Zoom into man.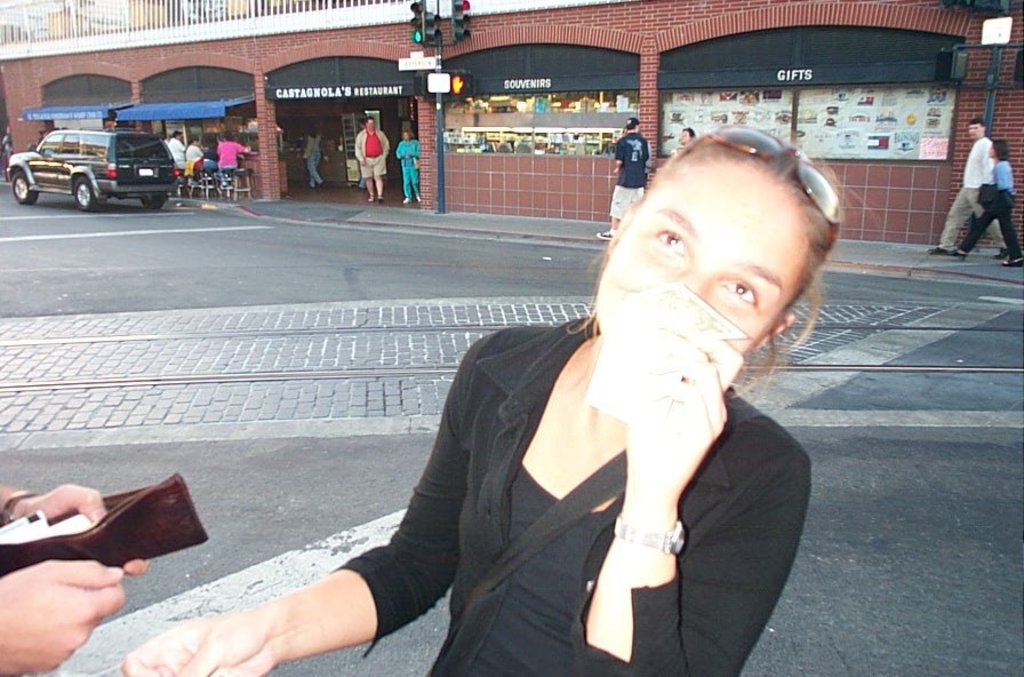
Zoom target: [608, 113, 658, 239].
